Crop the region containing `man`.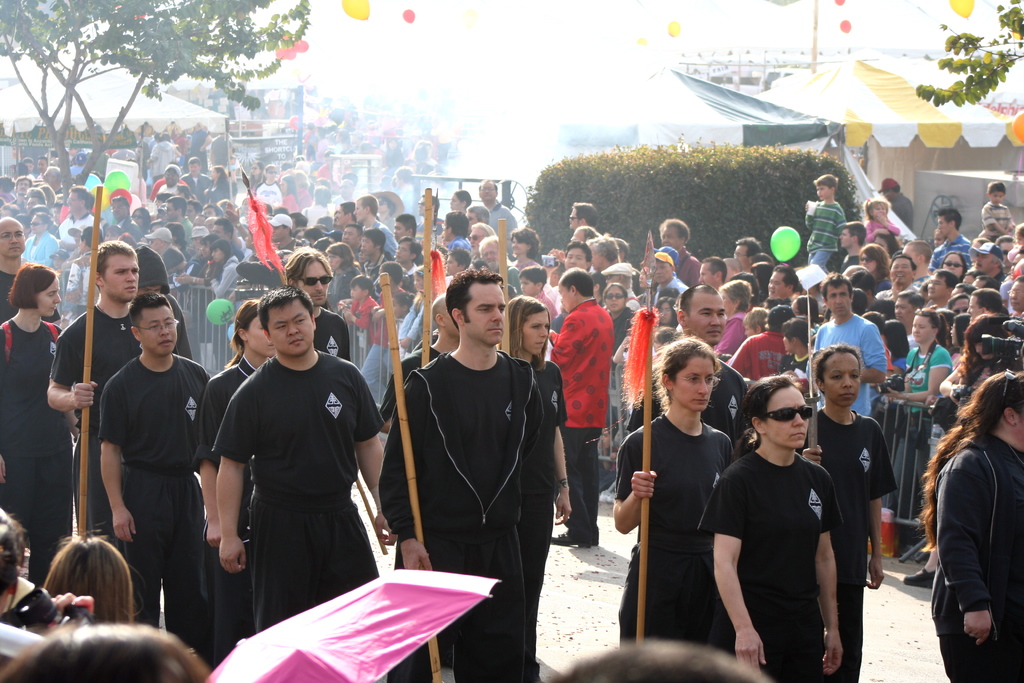
Crop region: BBox(215, 285, 396, 628).
